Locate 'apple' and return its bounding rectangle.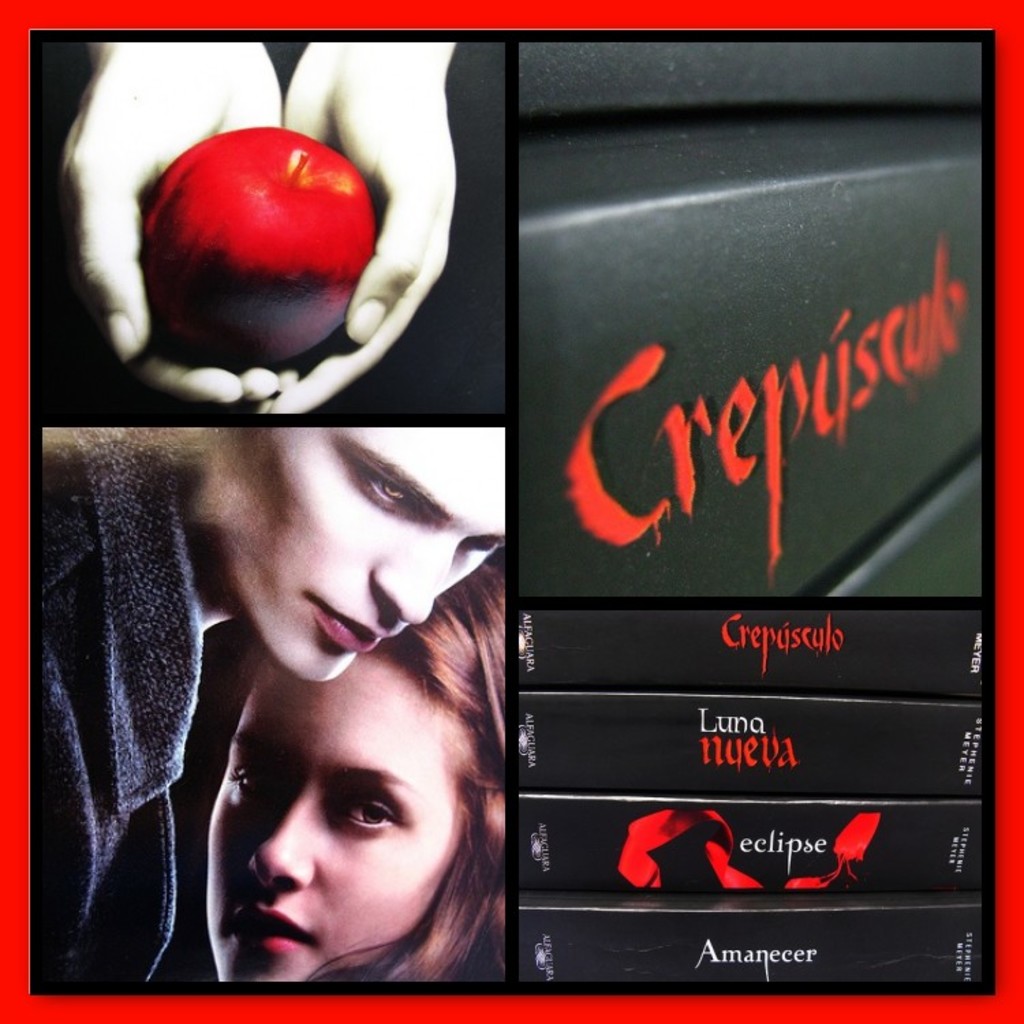
(left=153, top=101, right=389, bottom=382).
